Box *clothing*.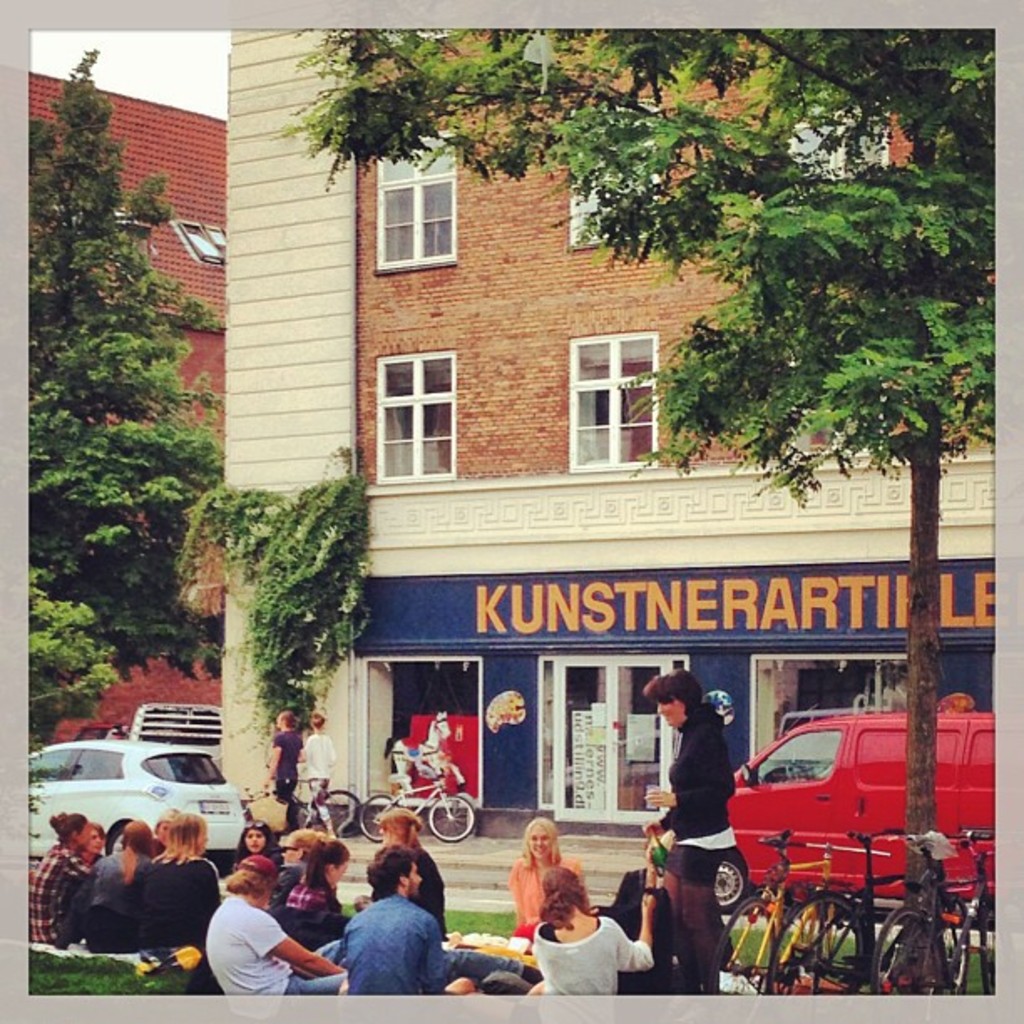
box=[509, 853, 581, 932].
